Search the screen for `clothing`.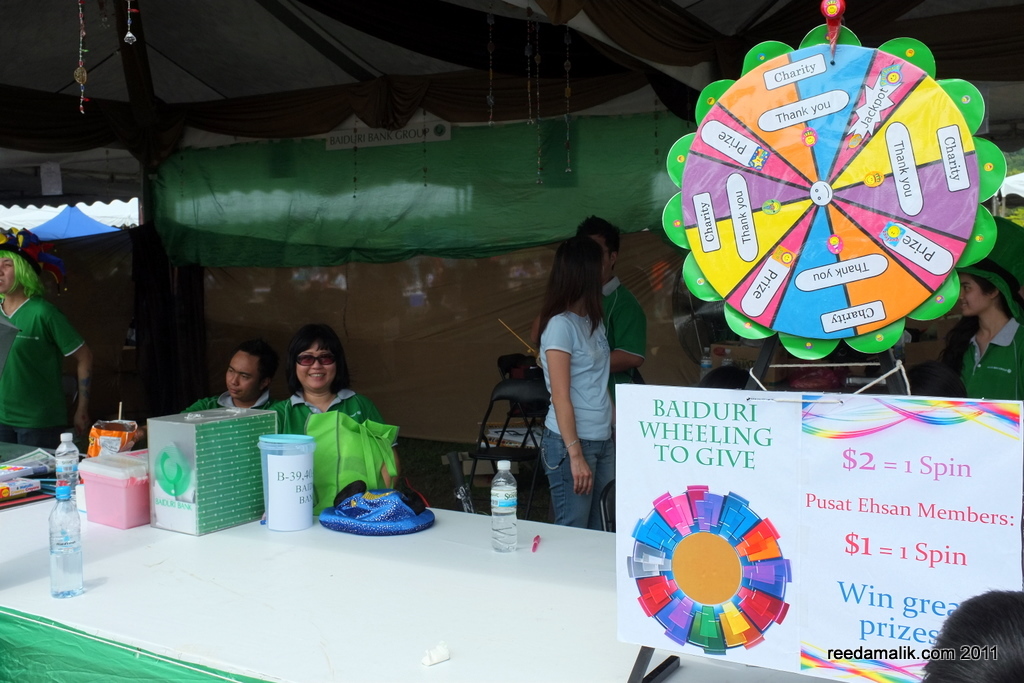
Found at region(3, 259, 96, 452).
